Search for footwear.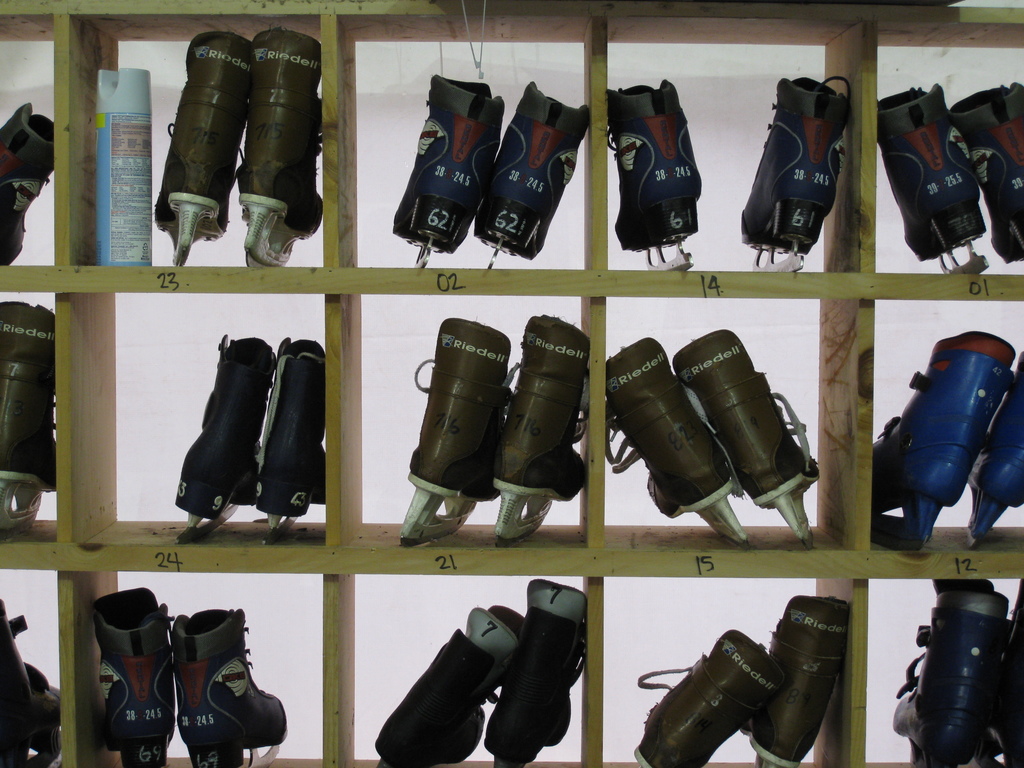
Found at crop(737, 73, 852, 270).
